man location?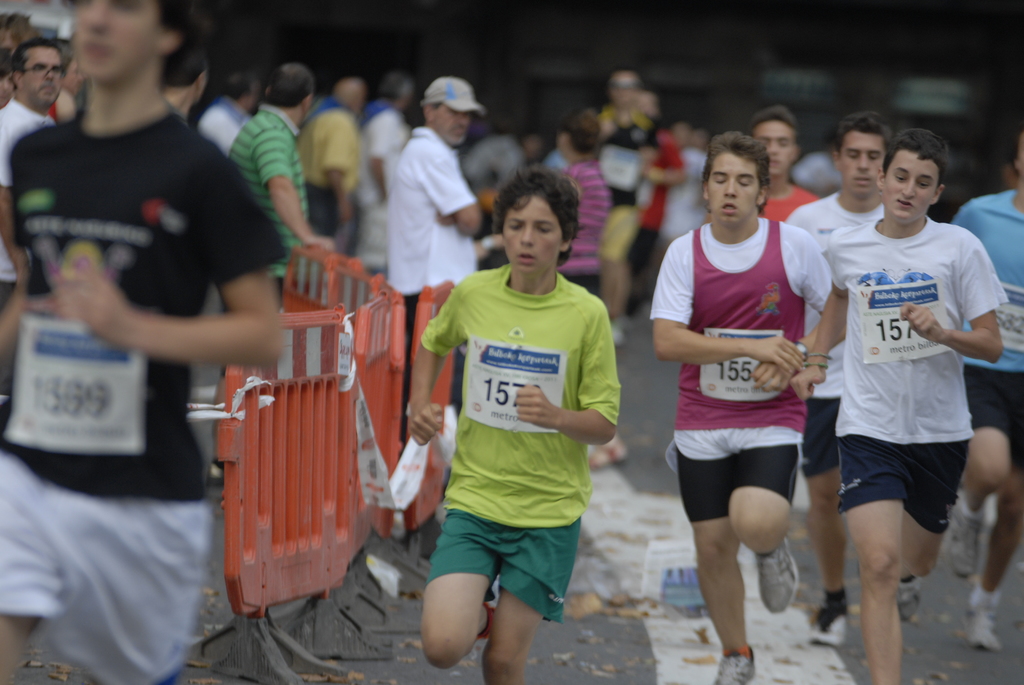
[387,74,477,450]
